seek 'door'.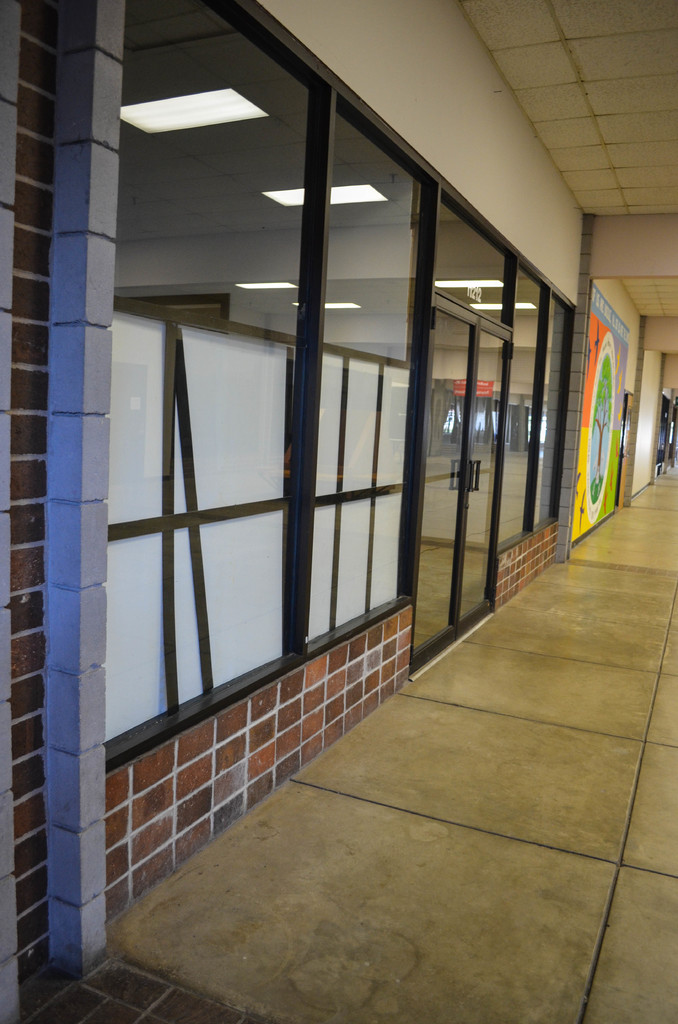
left=413, top=308, right=506, bottom=671.
